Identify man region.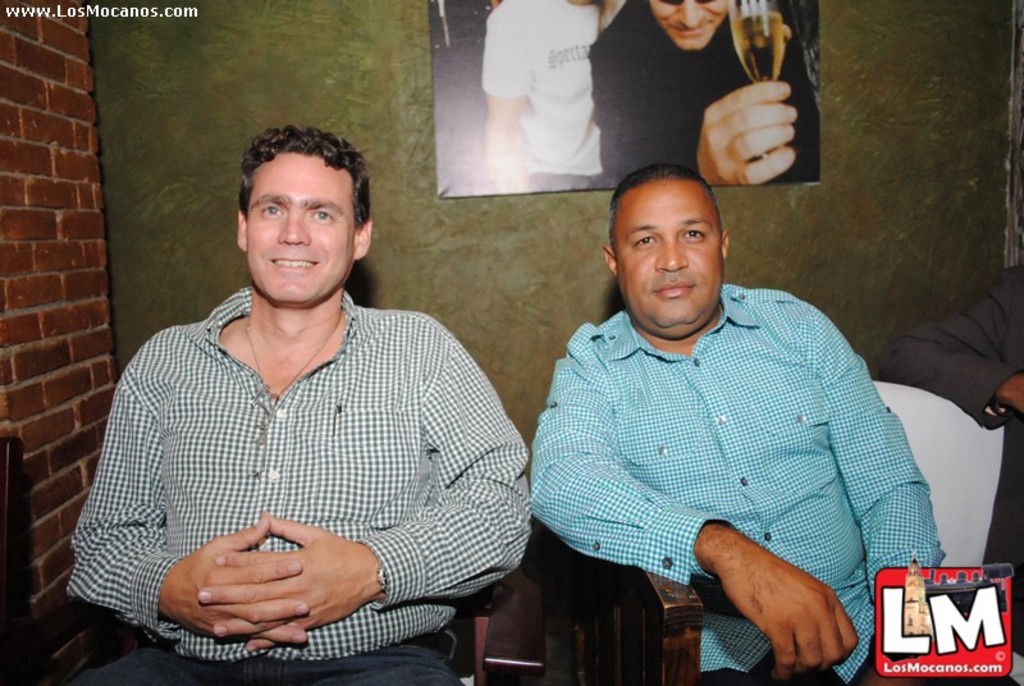
Region: bbox=[69, 119, 531, 666].
